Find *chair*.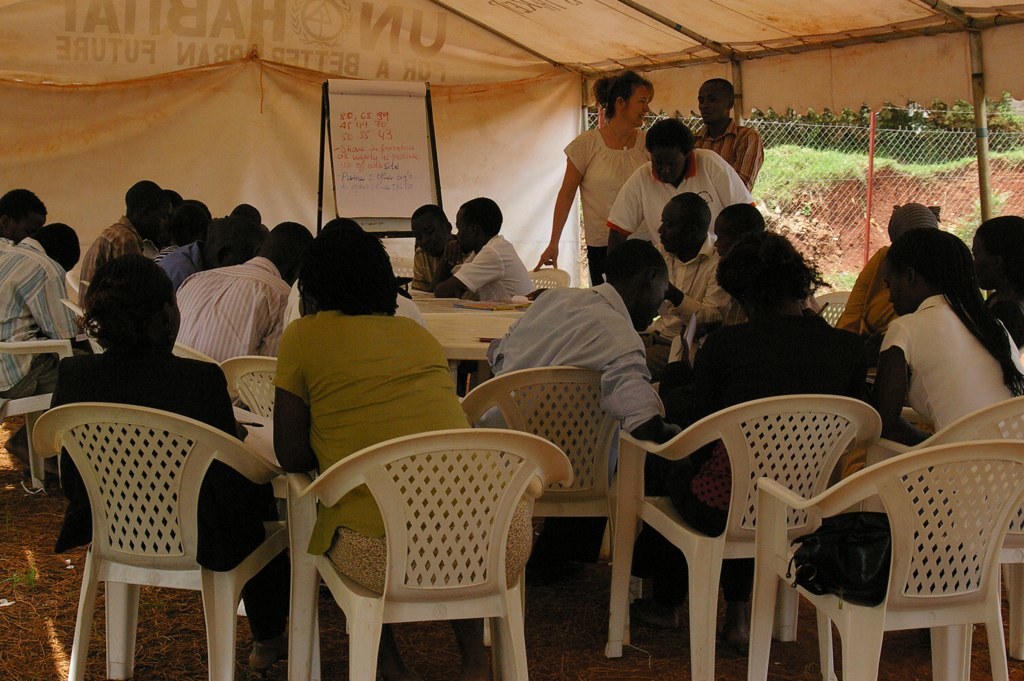
222/352/288/426.
